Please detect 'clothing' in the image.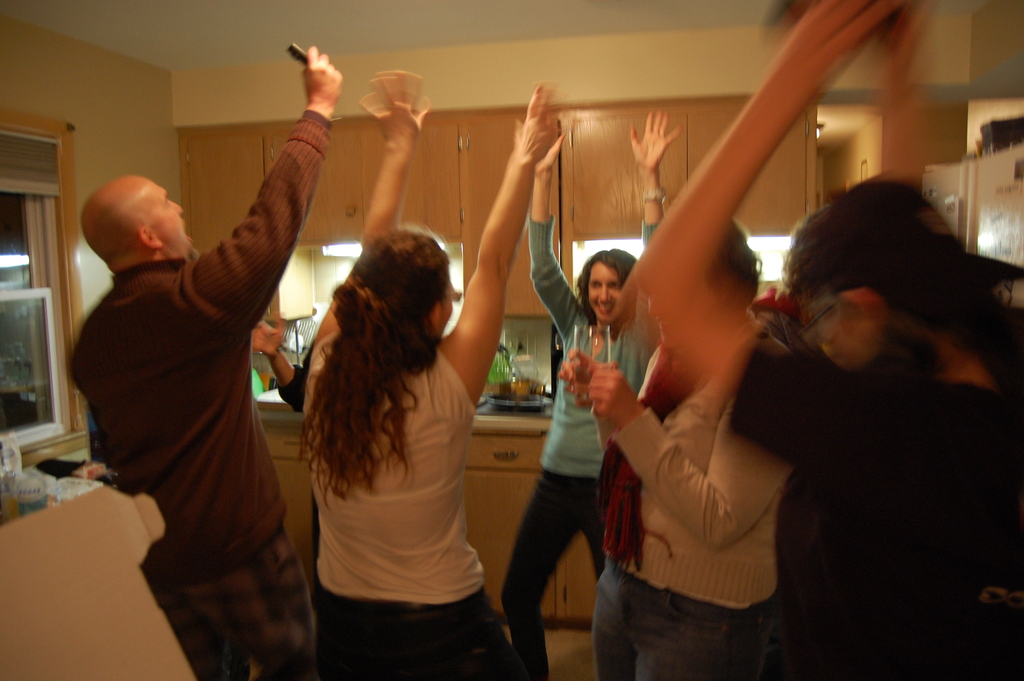
region(492, 206, 668, 680).
